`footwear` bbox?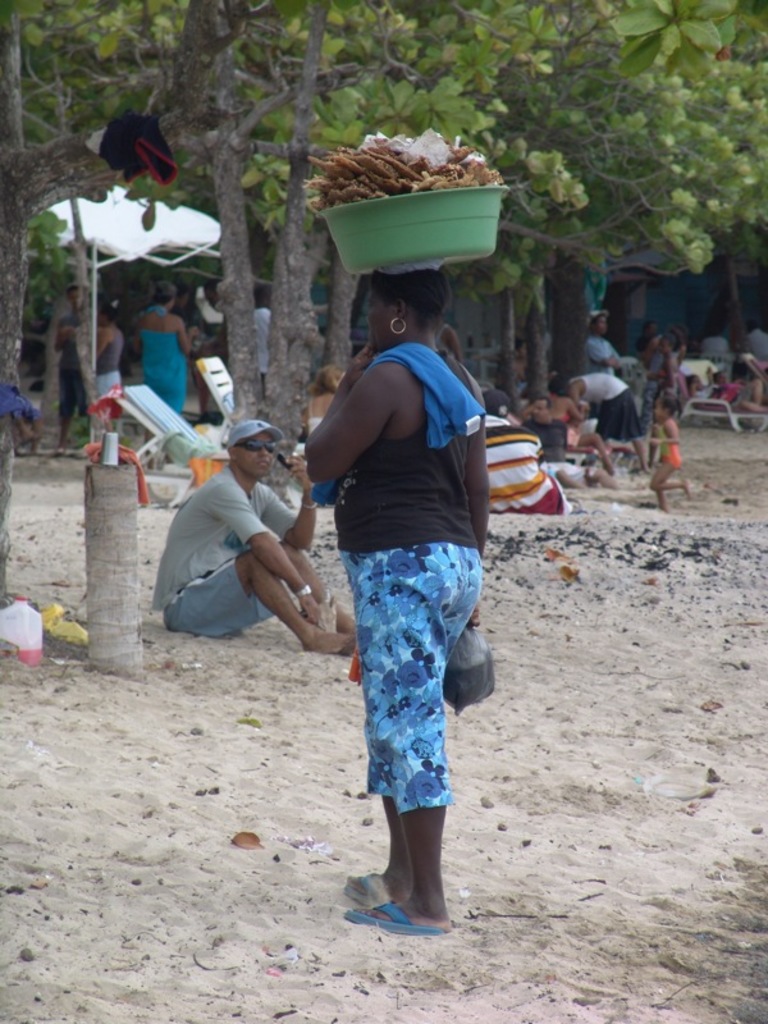
region(340, 900, 440, 940)
